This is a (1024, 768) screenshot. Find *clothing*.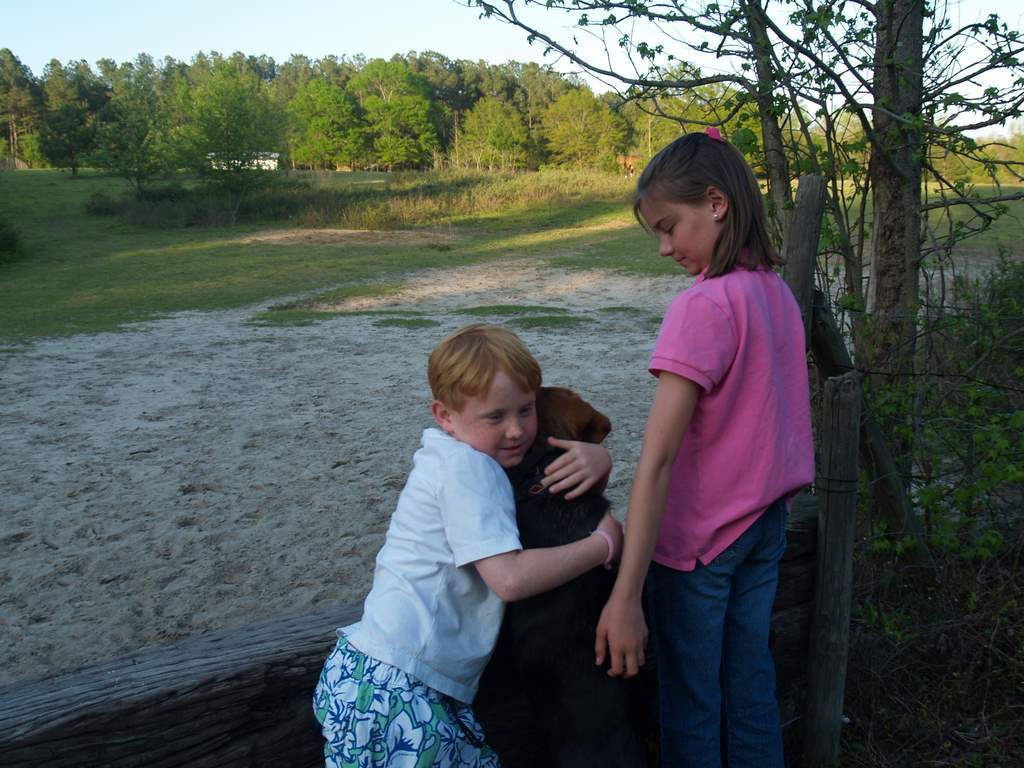
Bounding box: left=323, top=392, right=585, bottom=731.
